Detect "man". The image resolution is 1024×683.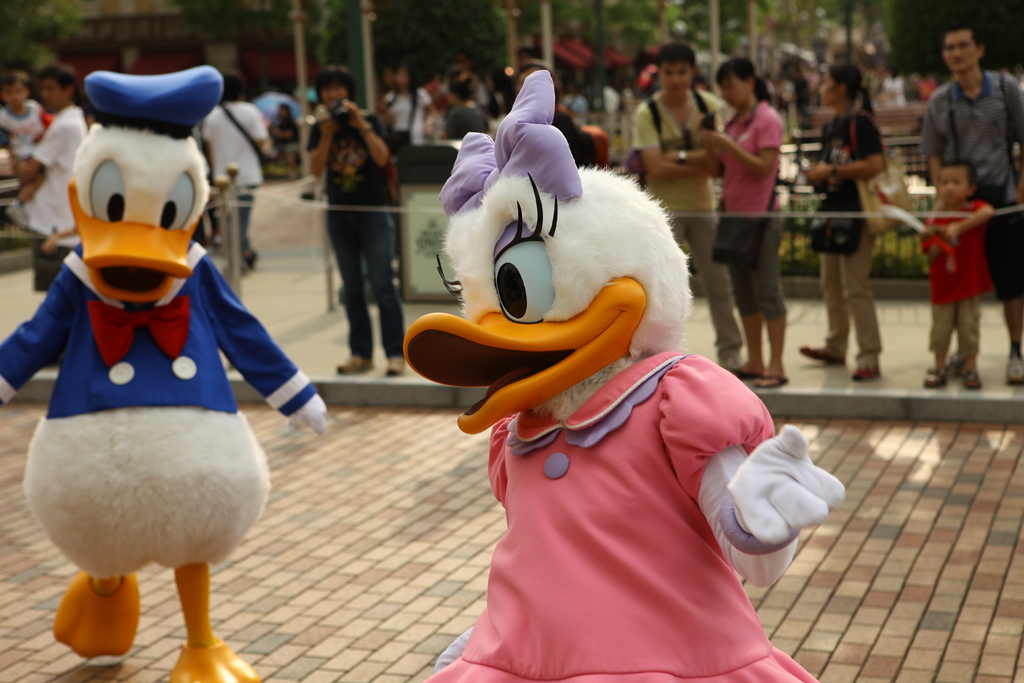
locate(7, 67, 99, 320).
